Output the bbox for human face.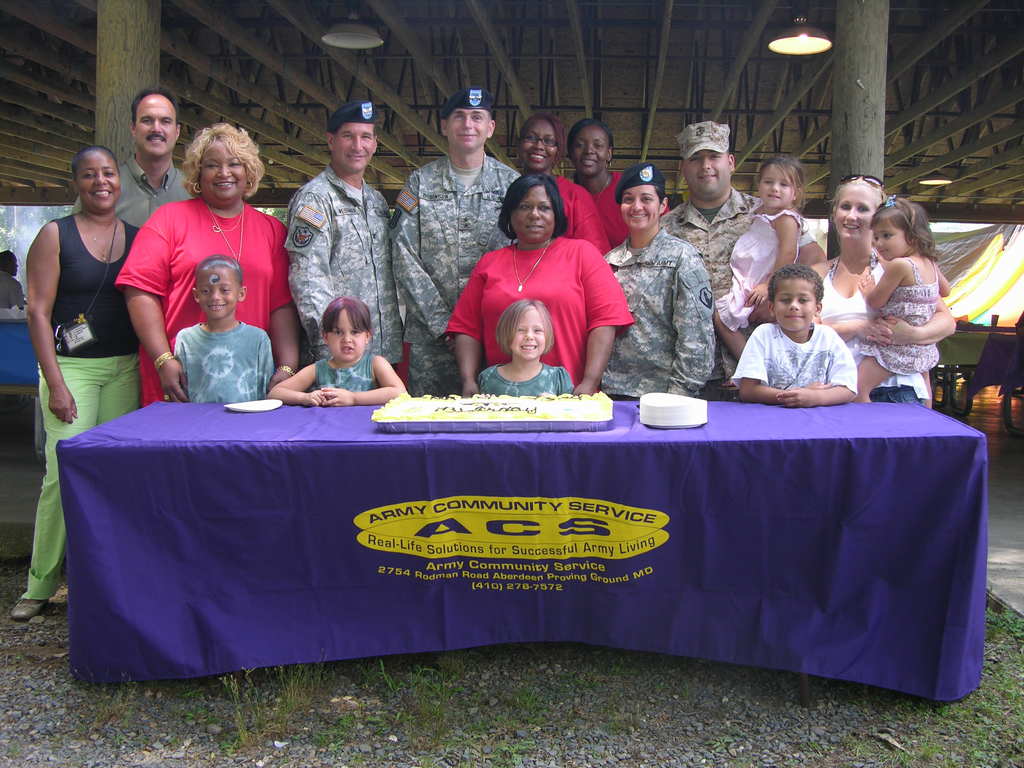
BBox(521, 120, 556, 168).
